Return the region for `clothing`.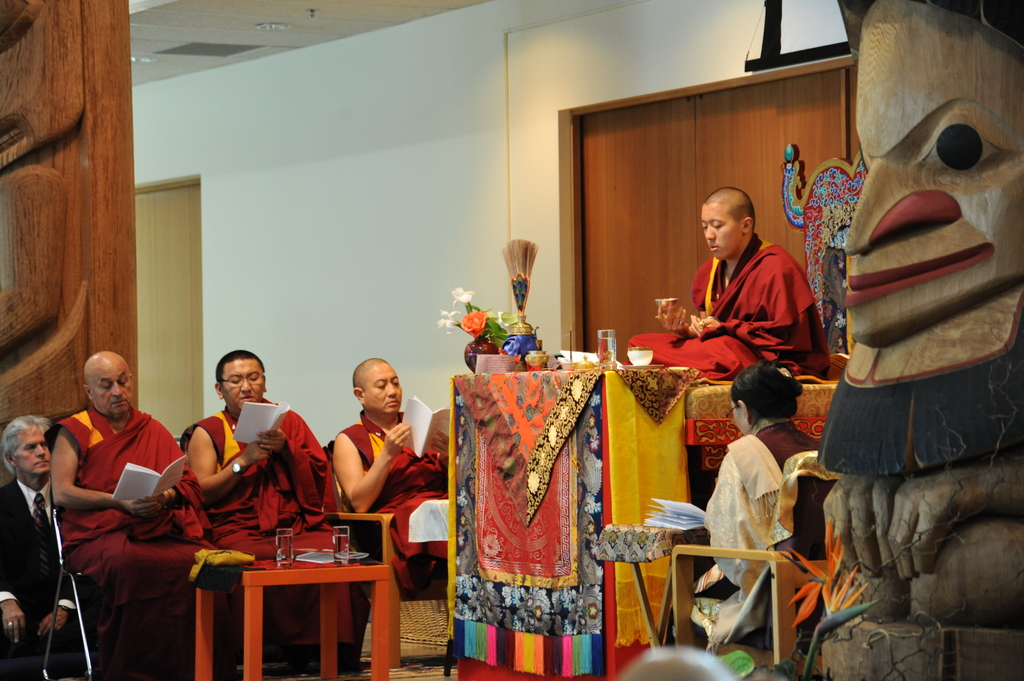
457/353/629/680.
